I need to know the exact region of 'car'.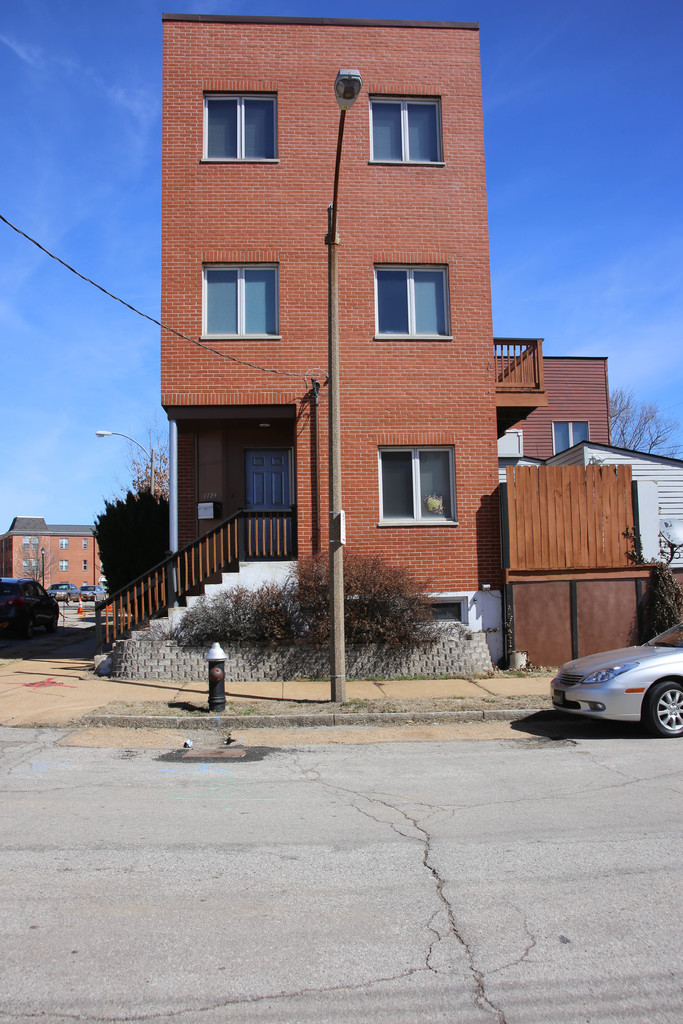
Region: box=[80, 585, 106, 604].
